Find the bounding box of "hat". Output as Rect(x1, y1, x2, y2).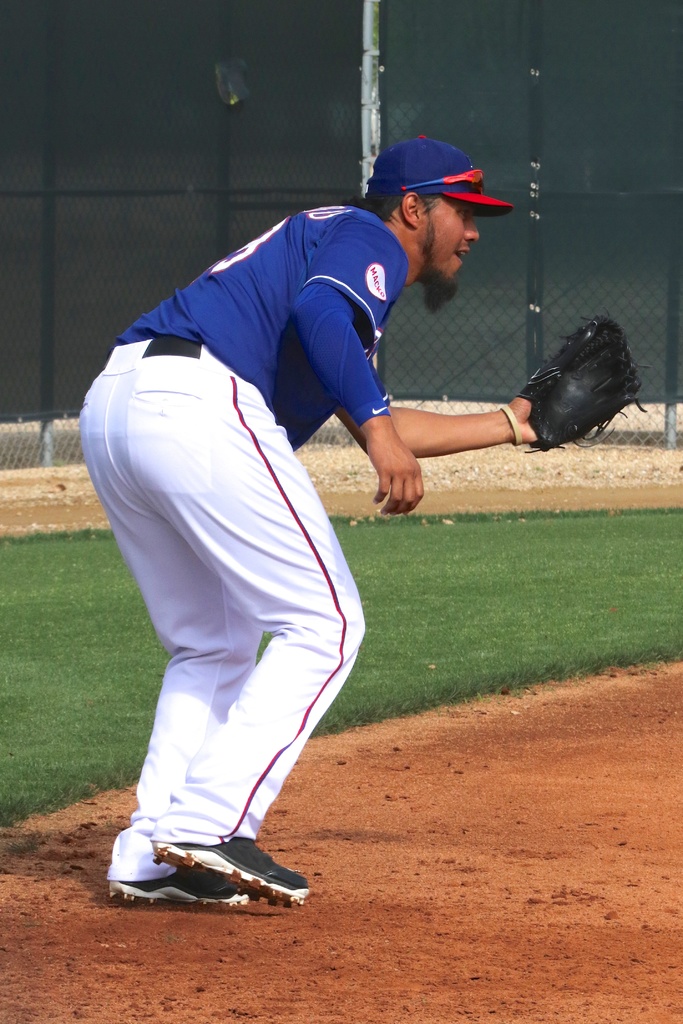
Rect(366, 131, 509, 217).
